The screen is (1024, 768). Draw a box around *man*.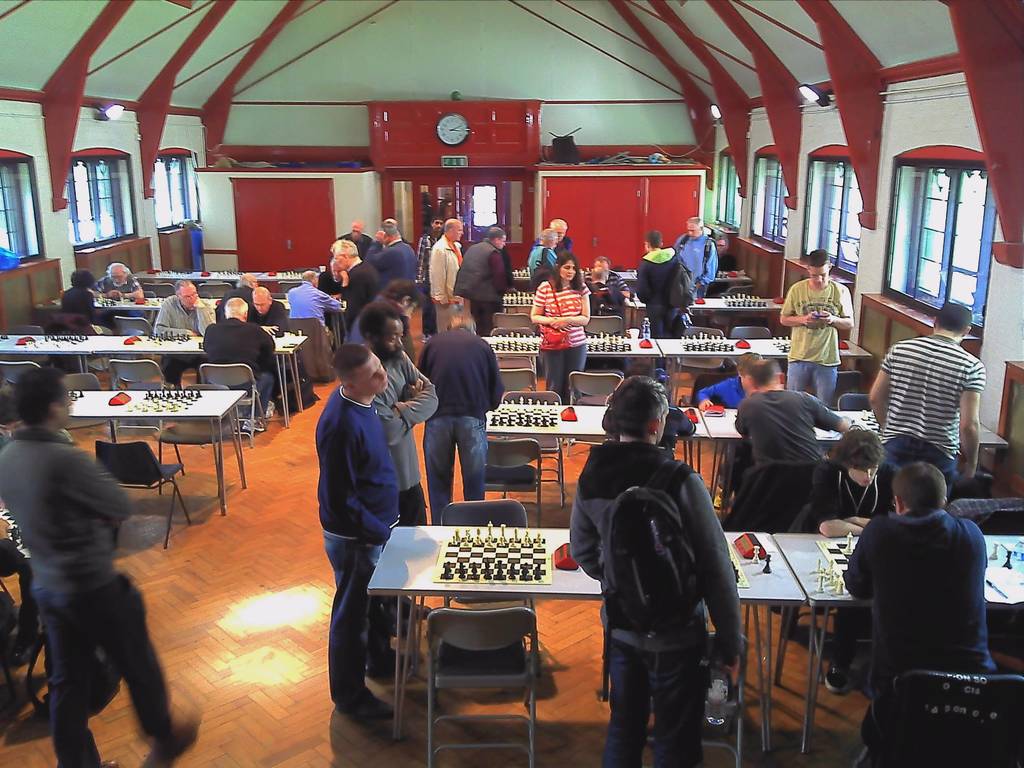
detection(283, 270, 342, 347).
